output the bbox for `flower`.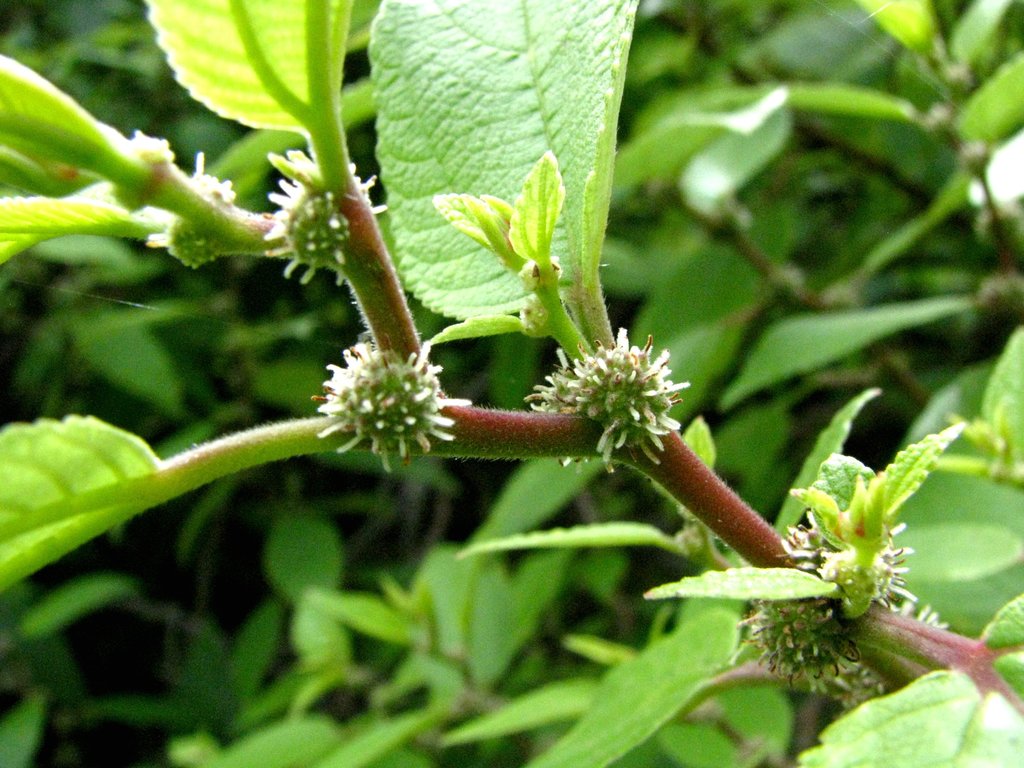
{"x1": 560, "y1": 315, "x2": 678, "y2": 440}.
